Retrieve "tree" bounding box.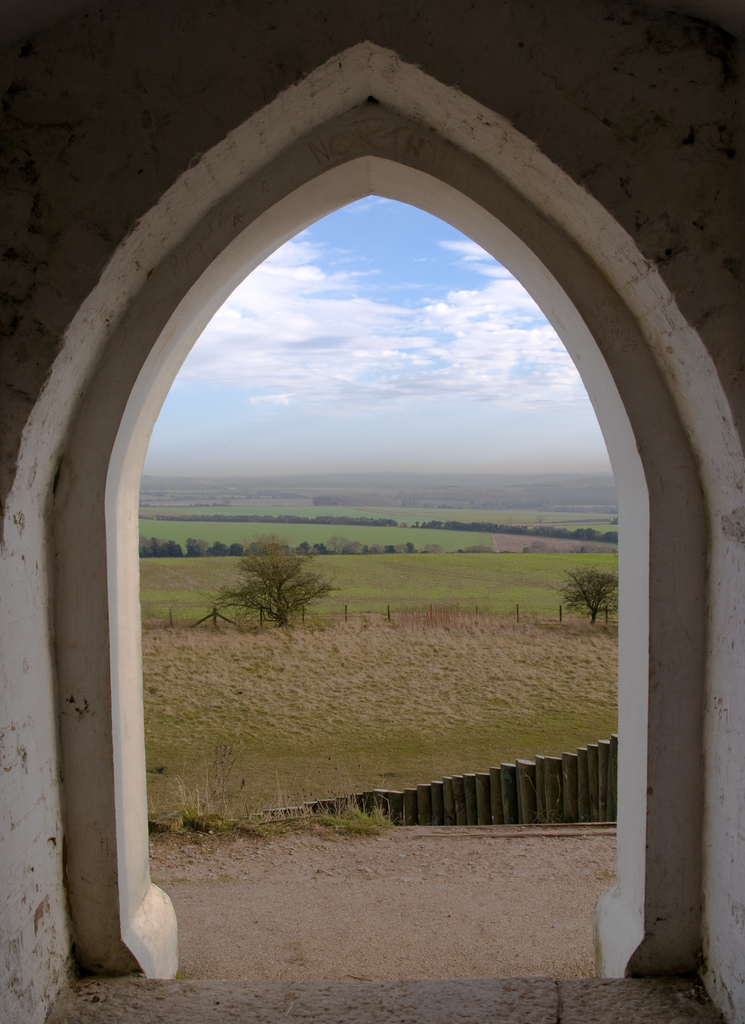
Bounding box: region(215, 527, 335, 624).
